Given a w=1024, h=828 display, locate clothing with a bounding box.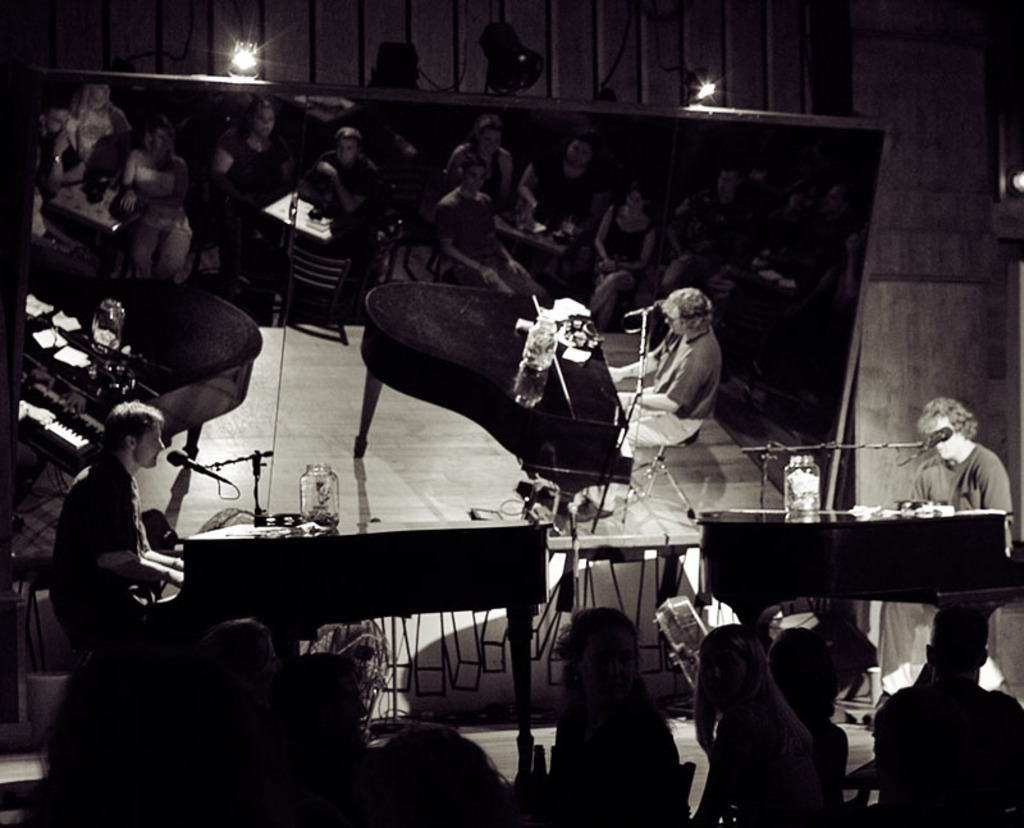
Located: left=462, top=143, right=515, bottom=214.
